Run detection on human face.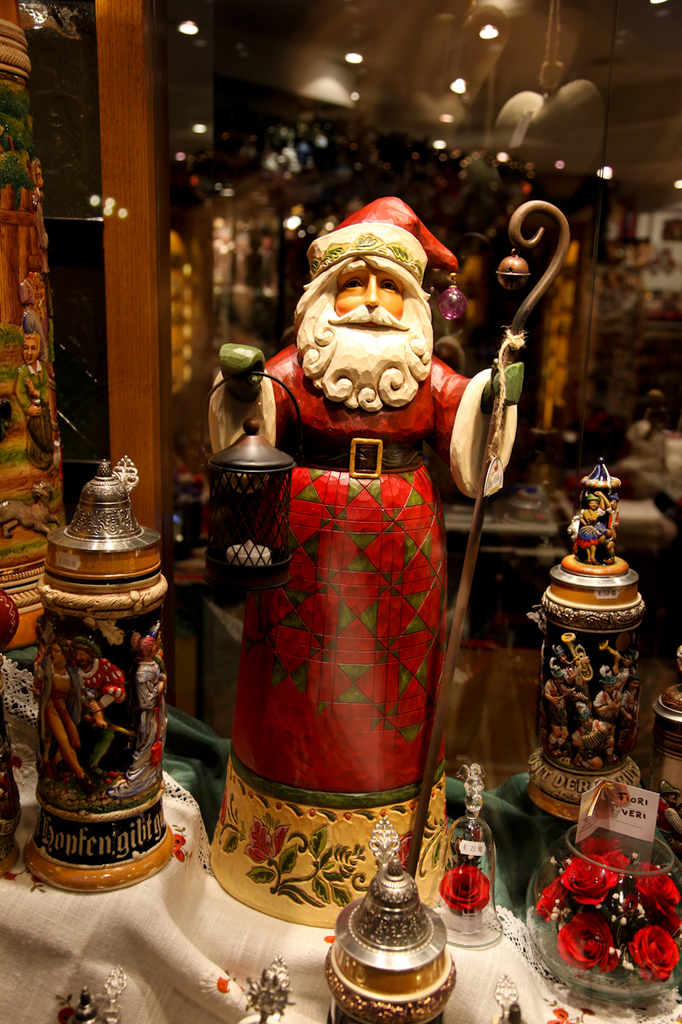
Result: BBox(47, 642, 66, 662).
